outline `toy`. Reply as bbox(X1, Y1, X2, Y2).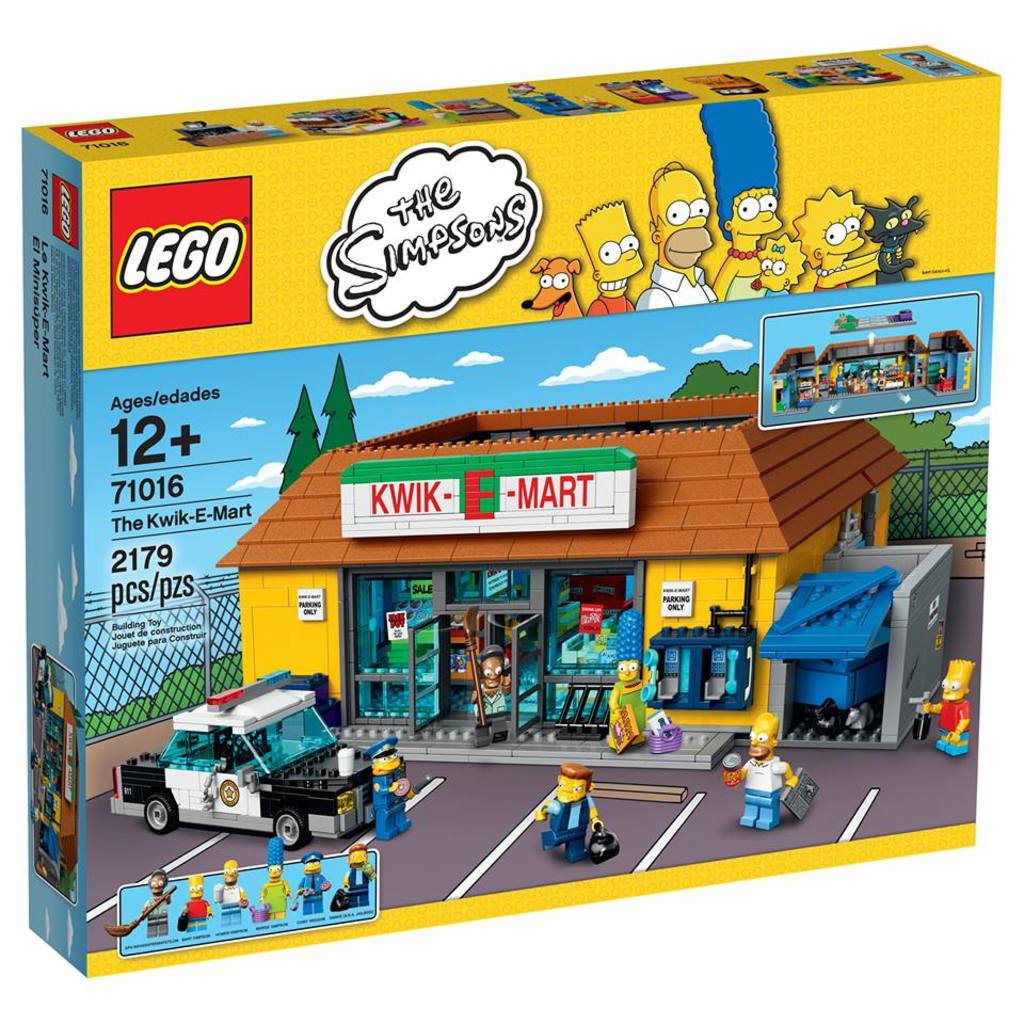
bbox(470, 647, 519, 731).
